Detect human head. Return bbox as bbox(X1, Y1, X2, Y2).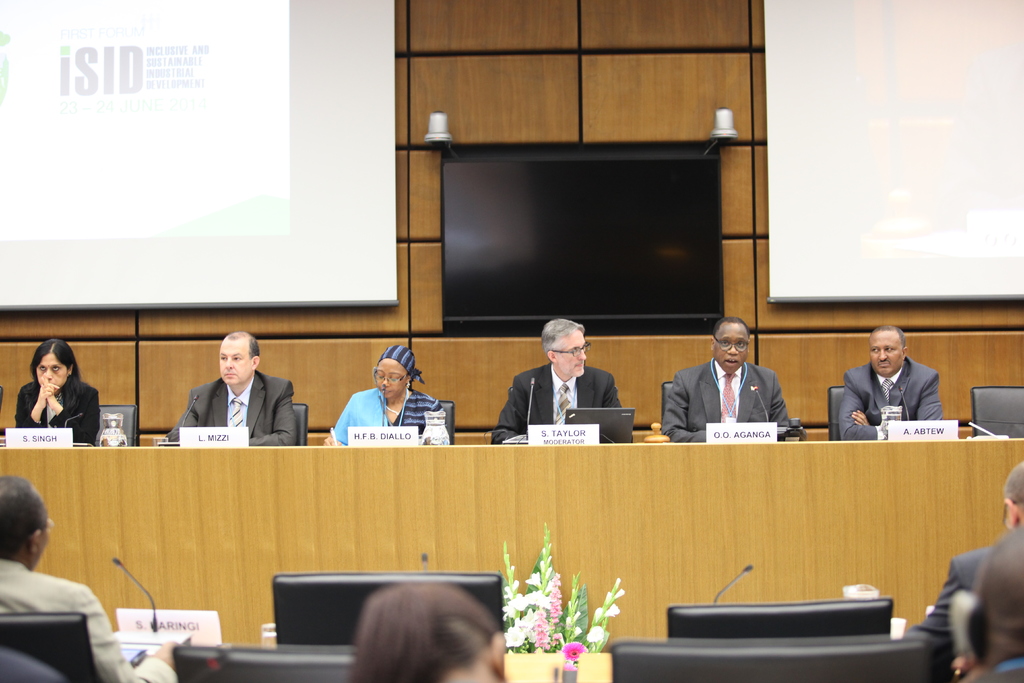
bbox(31, 338, 75, 391).
